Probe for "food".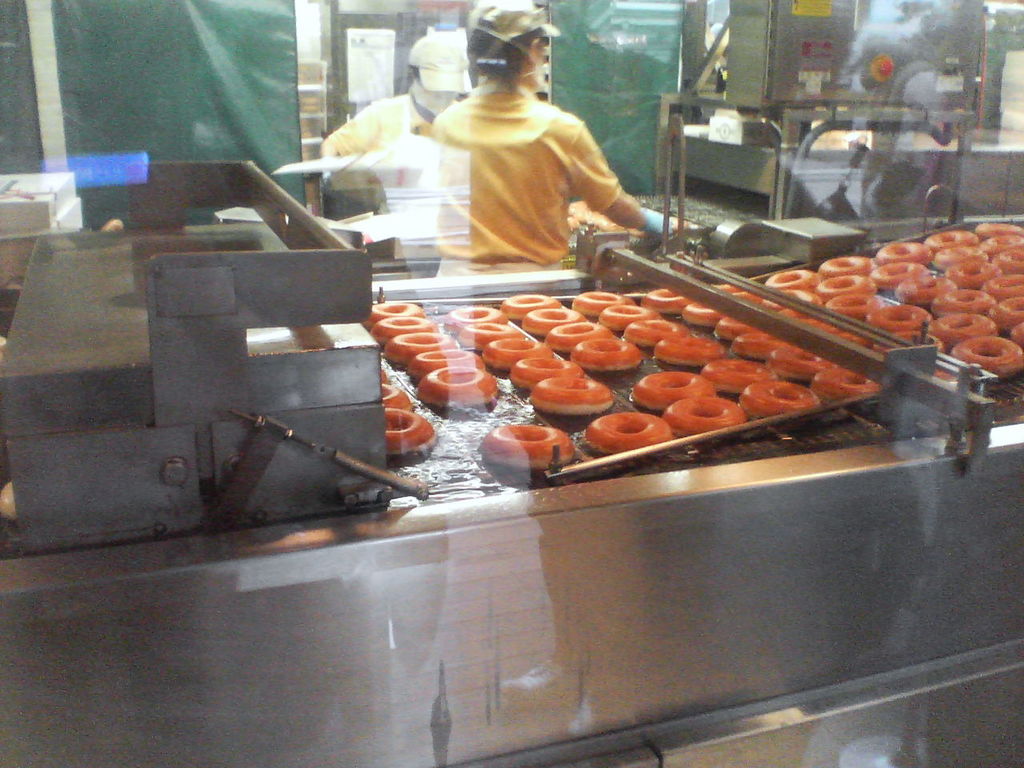
Probe result: box=[630, 368, 709, 414].
